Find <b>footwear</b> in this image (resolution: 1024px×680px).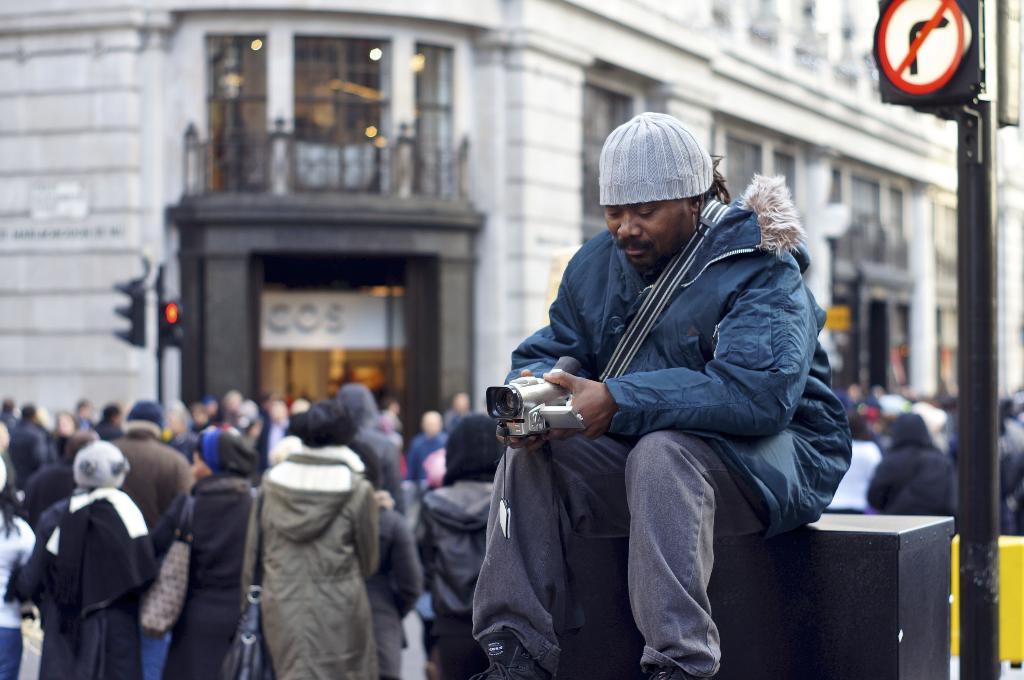
{"left": 468, "top": 628, "right": 551, "bottom": 679}.
